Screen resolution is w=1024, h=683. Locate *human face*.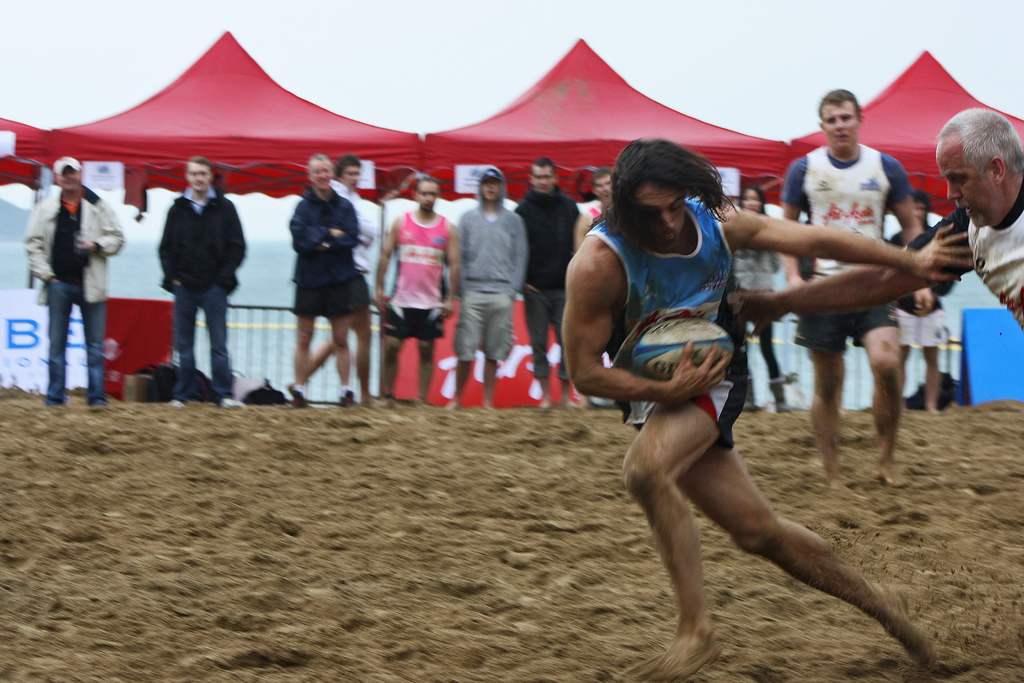
left=826, top=101, right=858, bottom=150.
